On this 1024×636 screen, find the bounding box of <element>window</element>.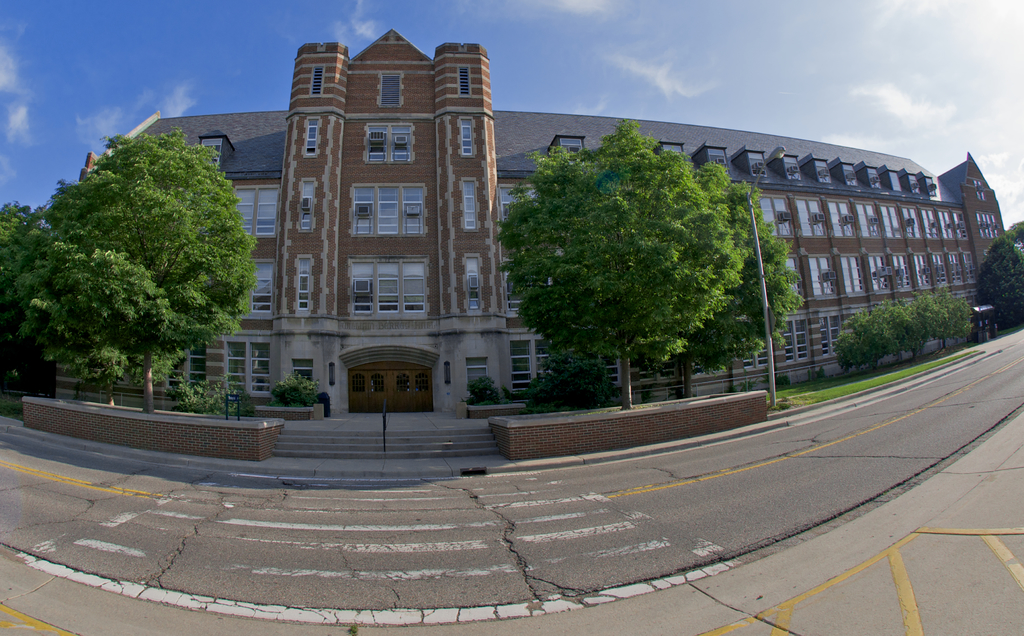
Bounding box: 165:359:181:396.
